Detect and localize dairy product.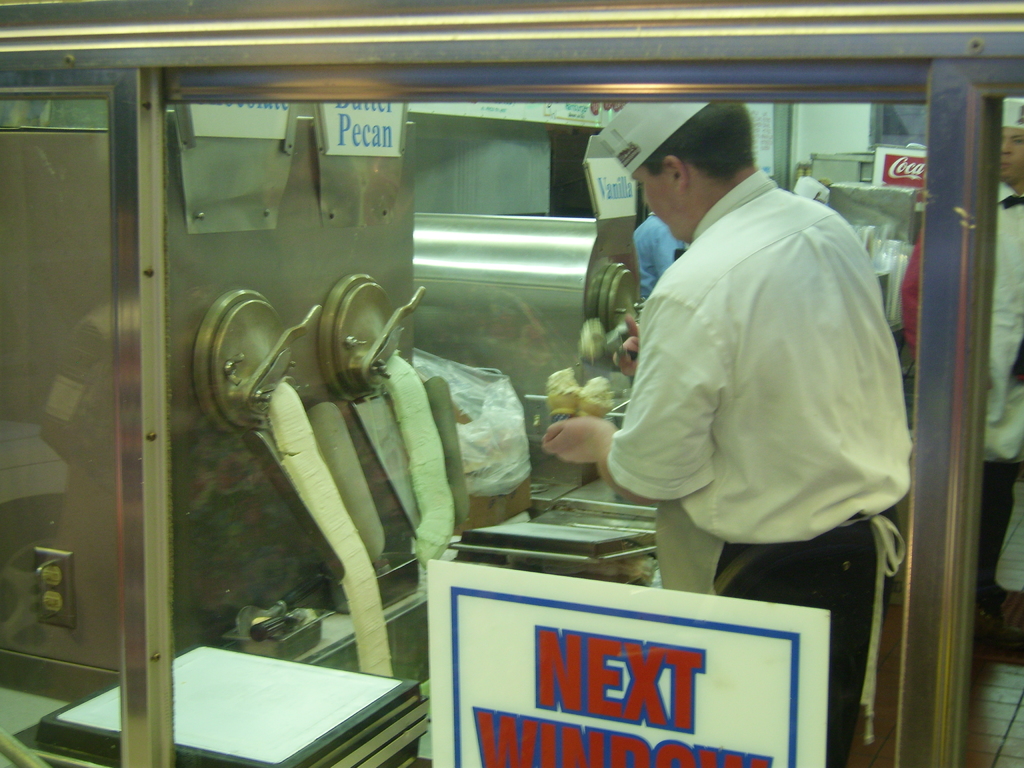
Localized at 541,364,583,396.
